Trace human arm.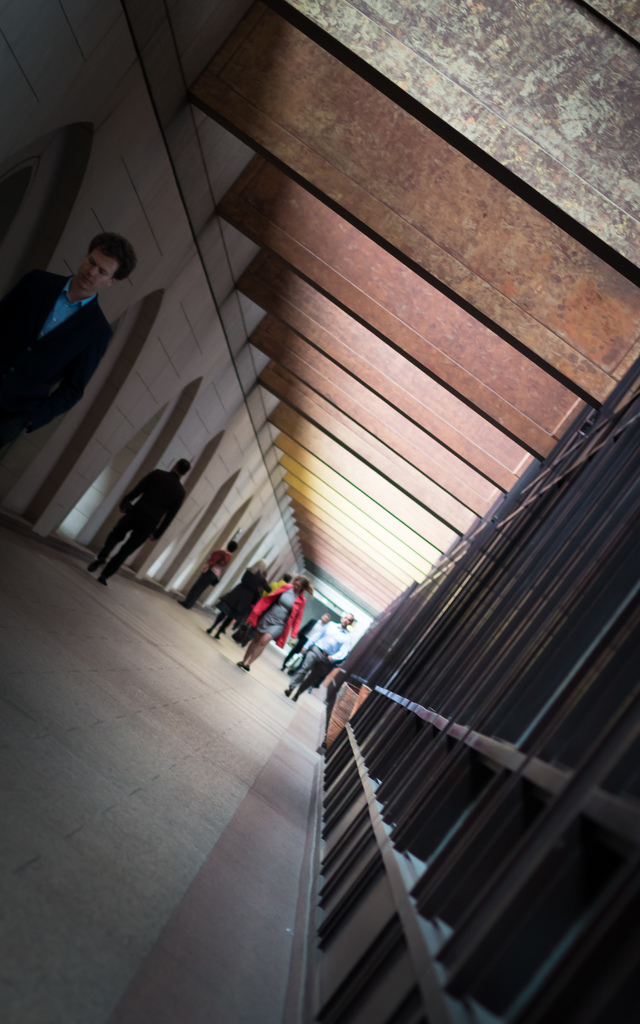
Traced to BBox(330, 639, 353, 659).
